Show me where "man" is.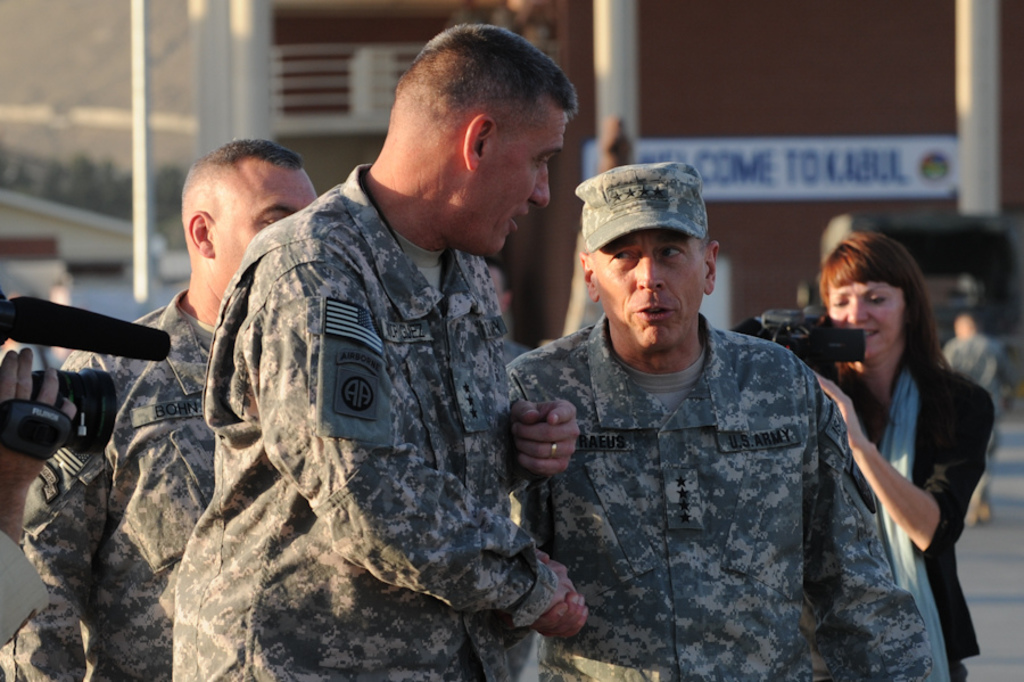
"man" is at bbox=(506, 159, 931, 681).
